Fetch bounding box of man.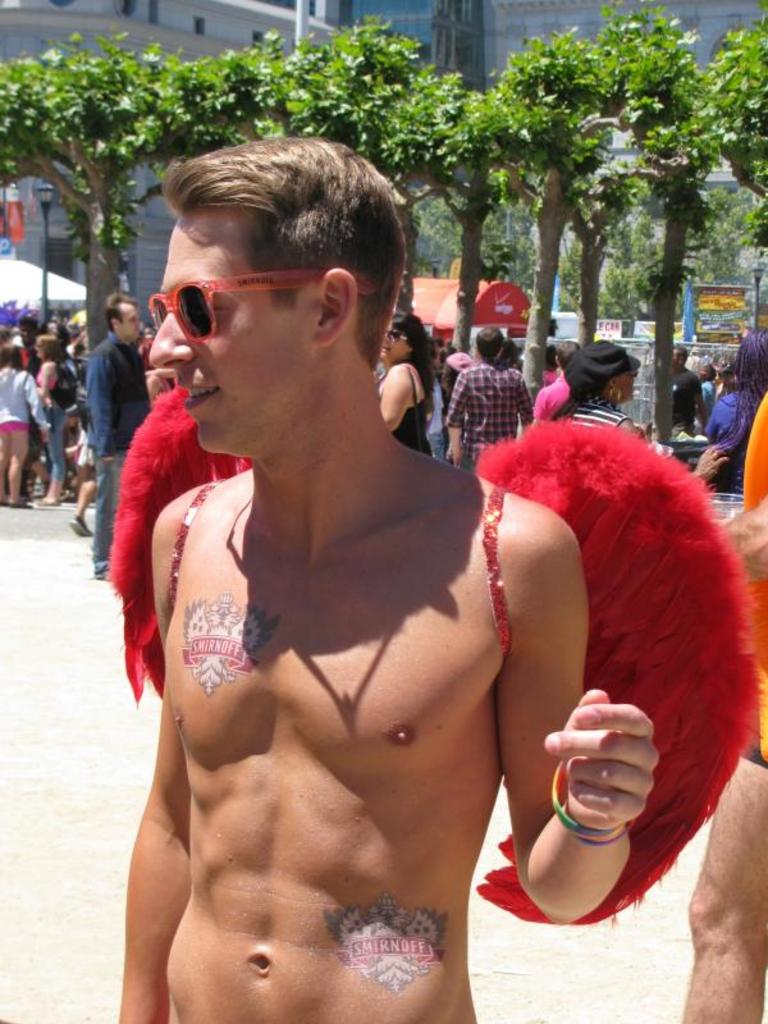
Bbox: x1=134, y1=325, x2=156, y2=371.
